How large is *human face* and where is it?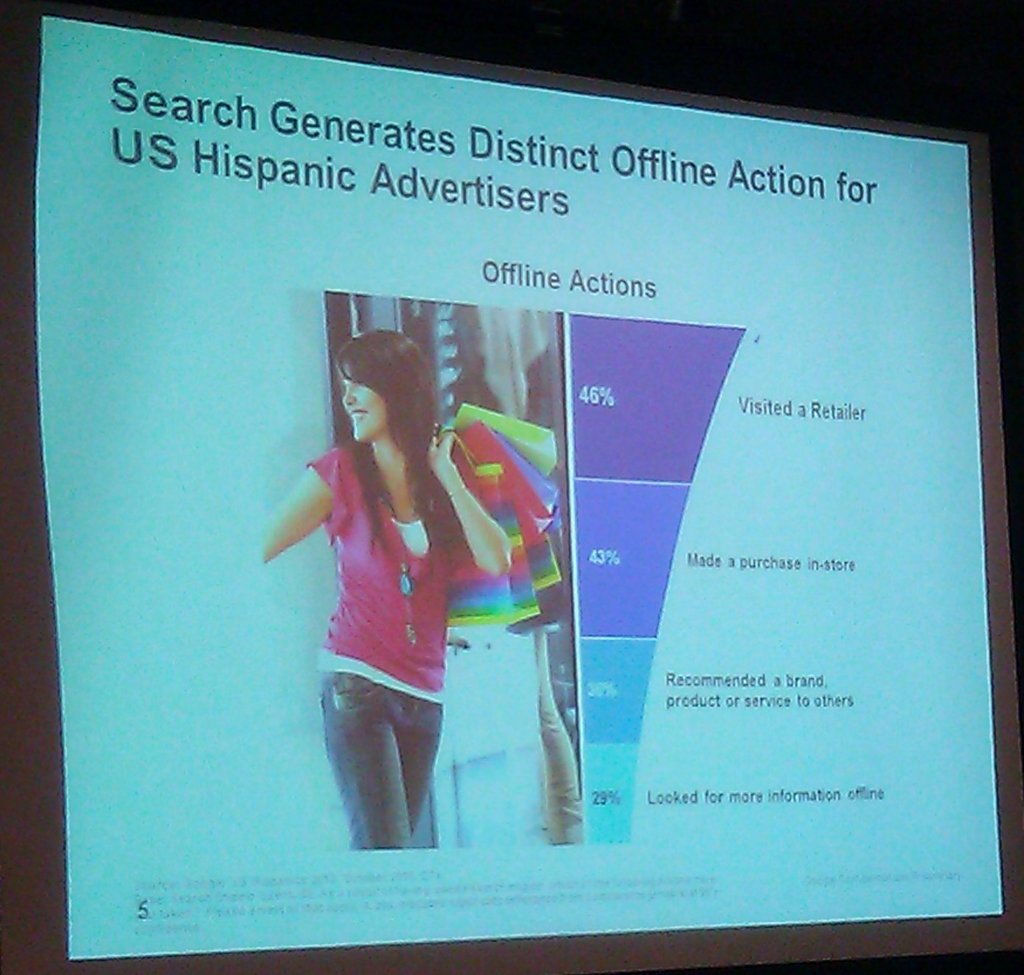
Bounding box: 343, 365, 388, 443.
